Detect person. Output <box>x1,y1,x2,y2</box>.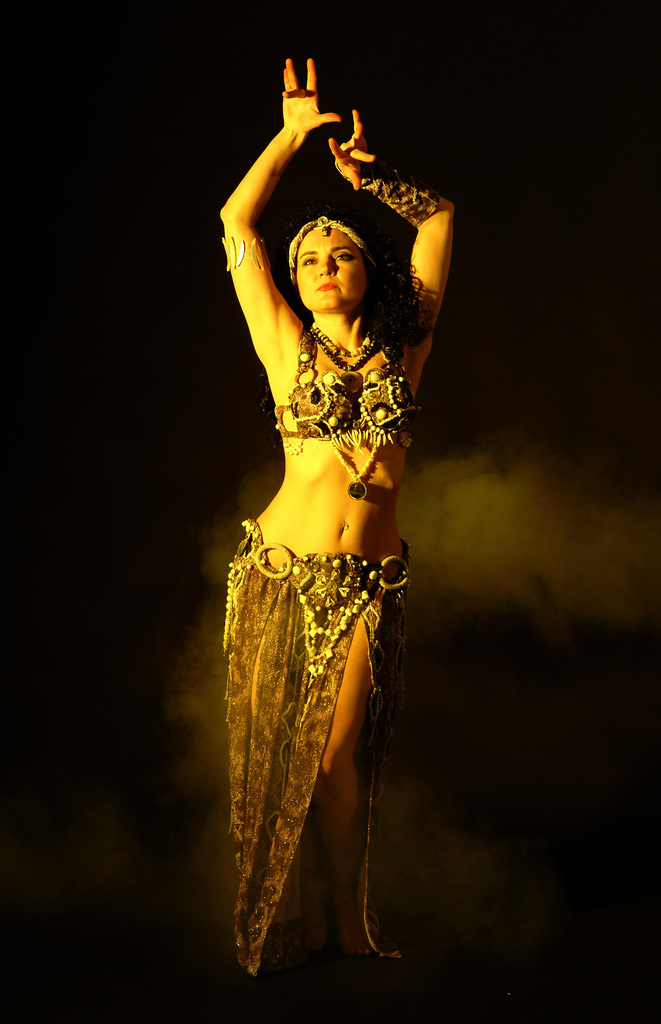
<box>193,47,461,982</box>.
